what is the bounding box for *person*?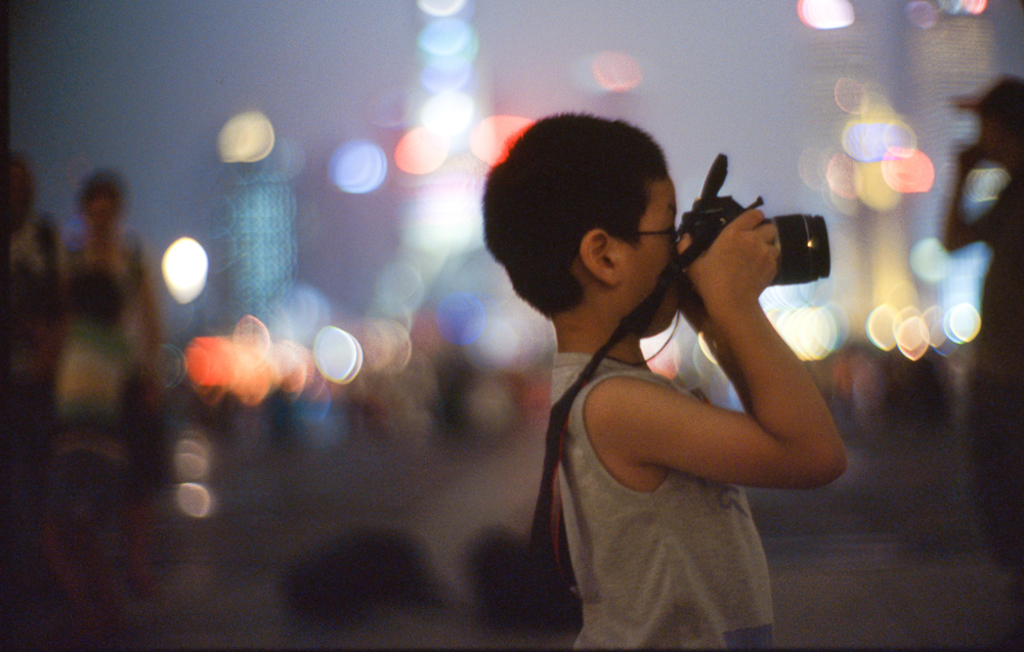
select_region(560, 148, 862, 651).
